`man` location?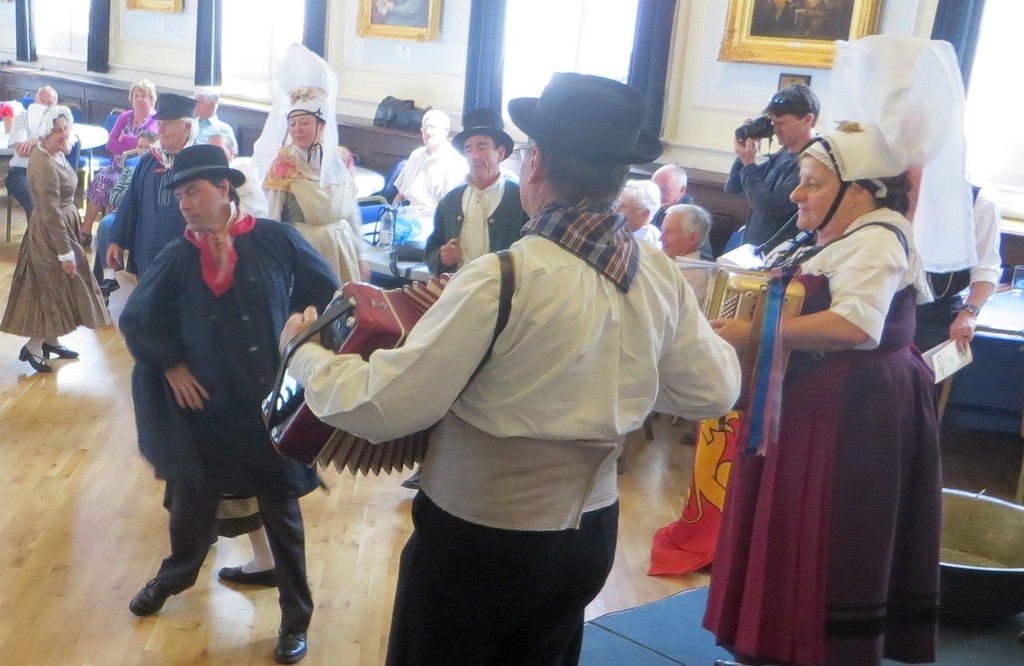
<bbox>184, 91, 240, 154</bbox>
